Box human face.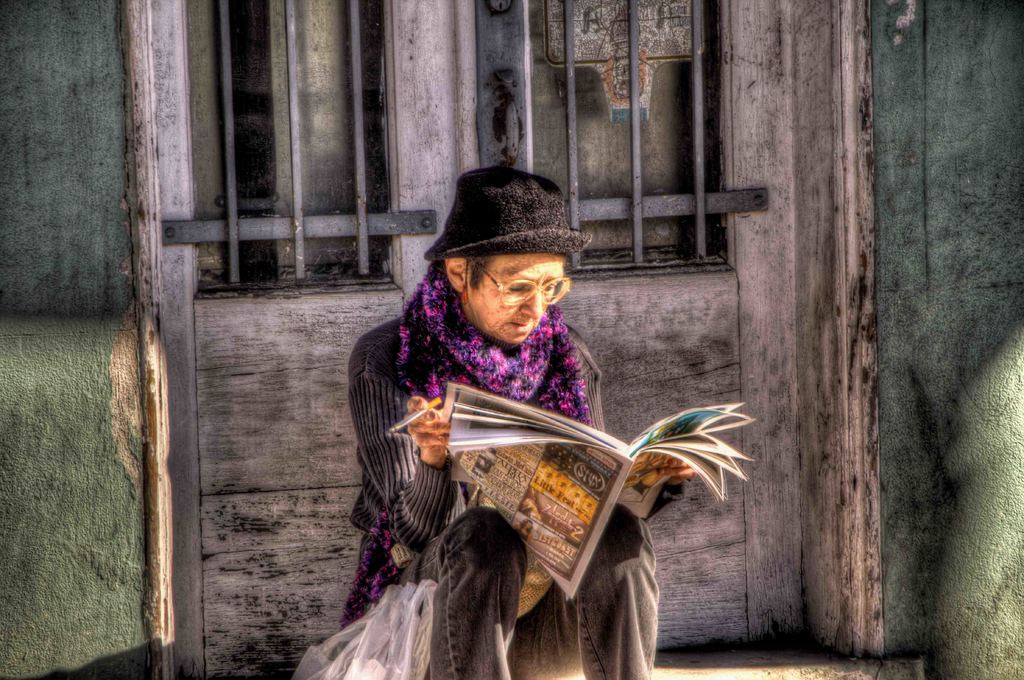
463 248 564 348.
